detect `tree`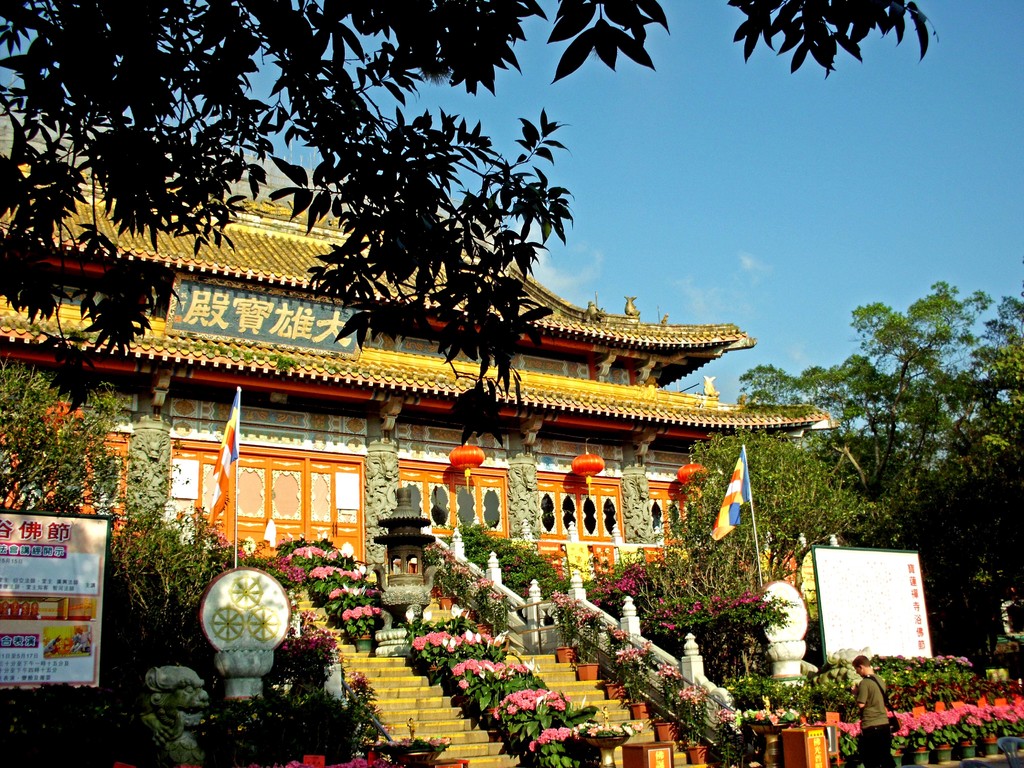
box=[0, 0, 941, 445]
